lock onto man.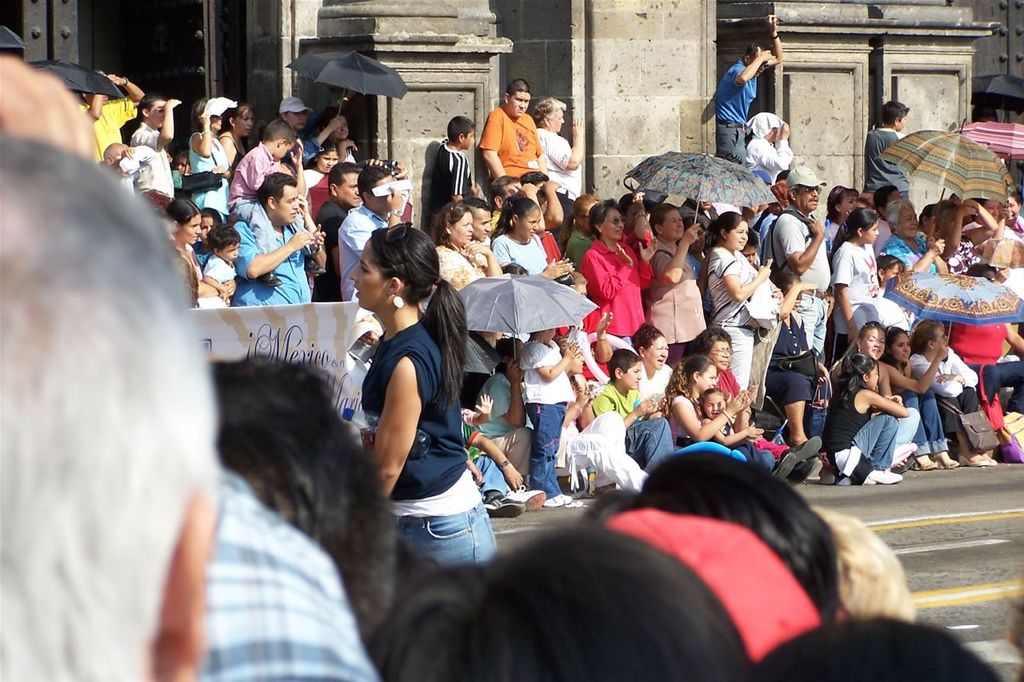
Locked: 14, 146, 259, 681.
